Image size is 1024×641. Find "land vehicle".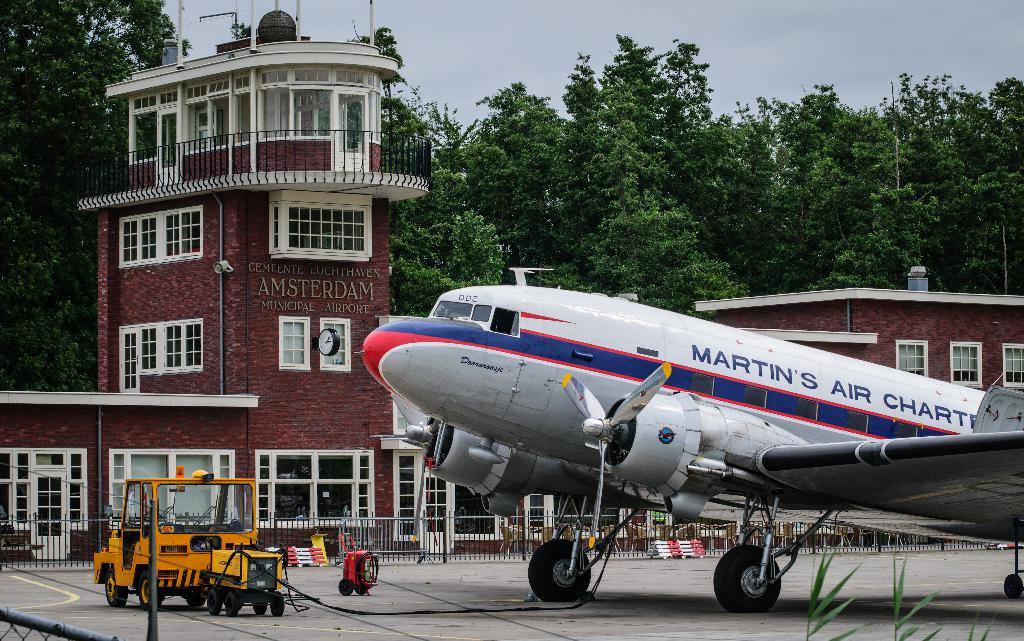
locate(90, 469, 276, 625).
